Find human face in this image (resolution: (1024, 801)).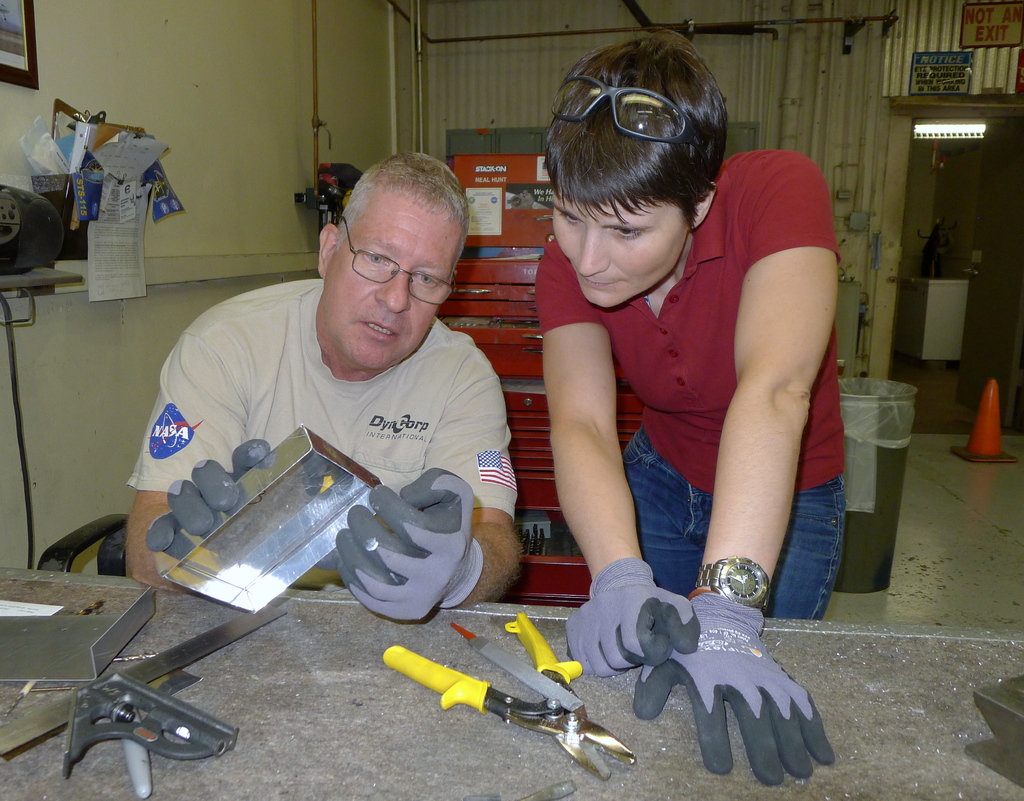
550:197:689:307.
